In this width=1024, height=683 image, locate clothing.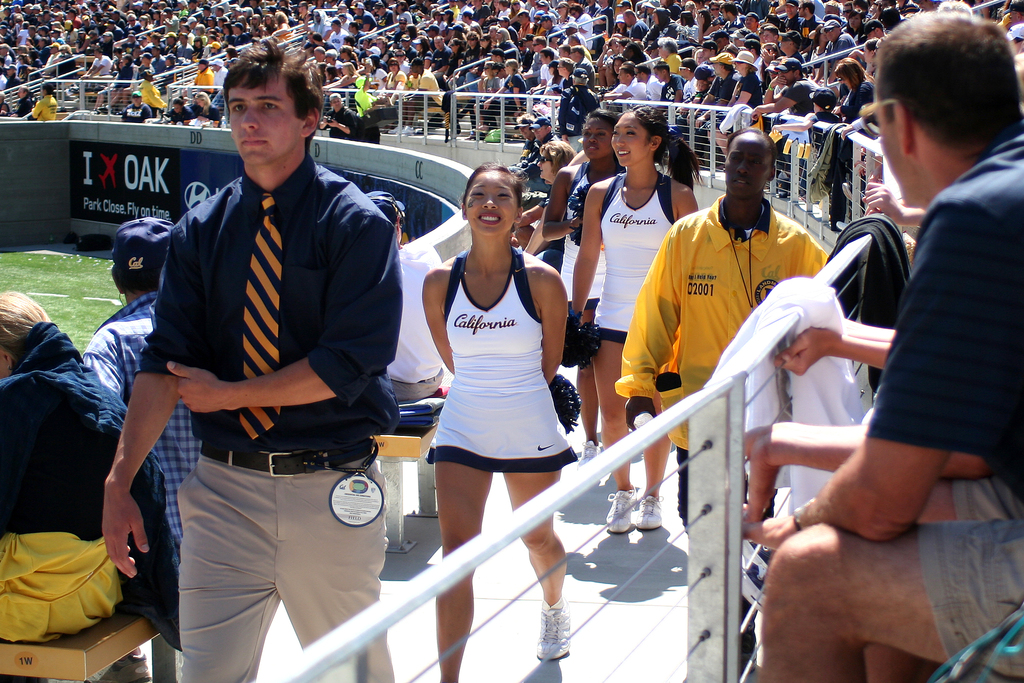
Bounding box: rect(133, 169, 388, 682).
